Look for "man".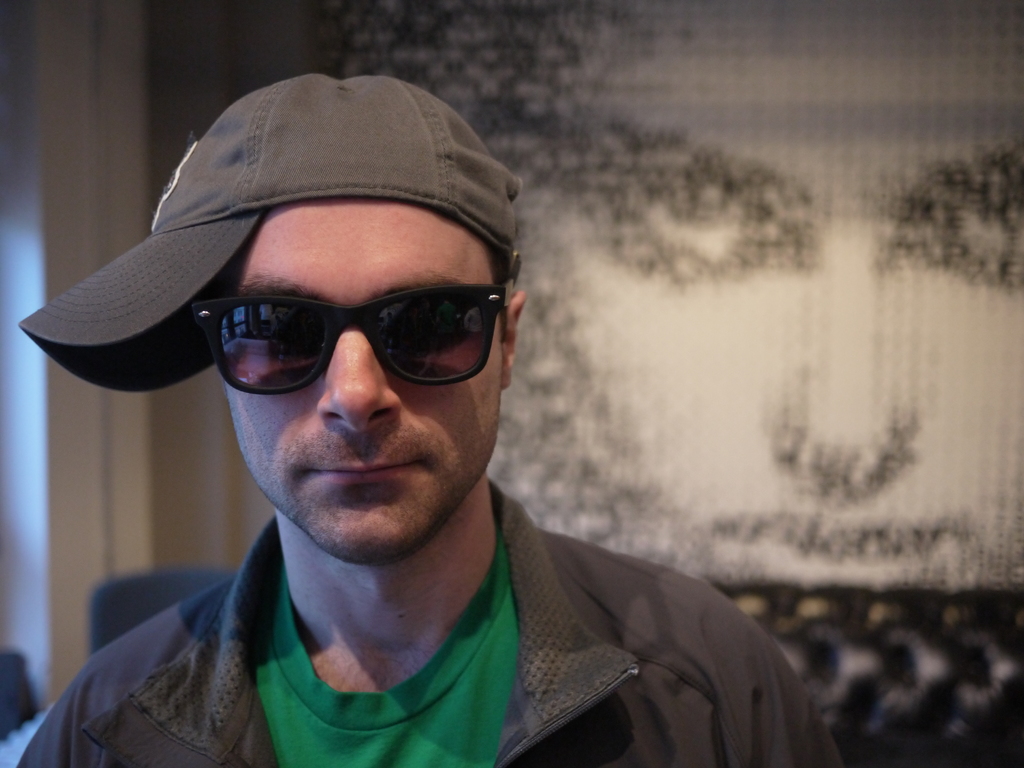
Found: left=0, top=112, right=861, bottom=766.
